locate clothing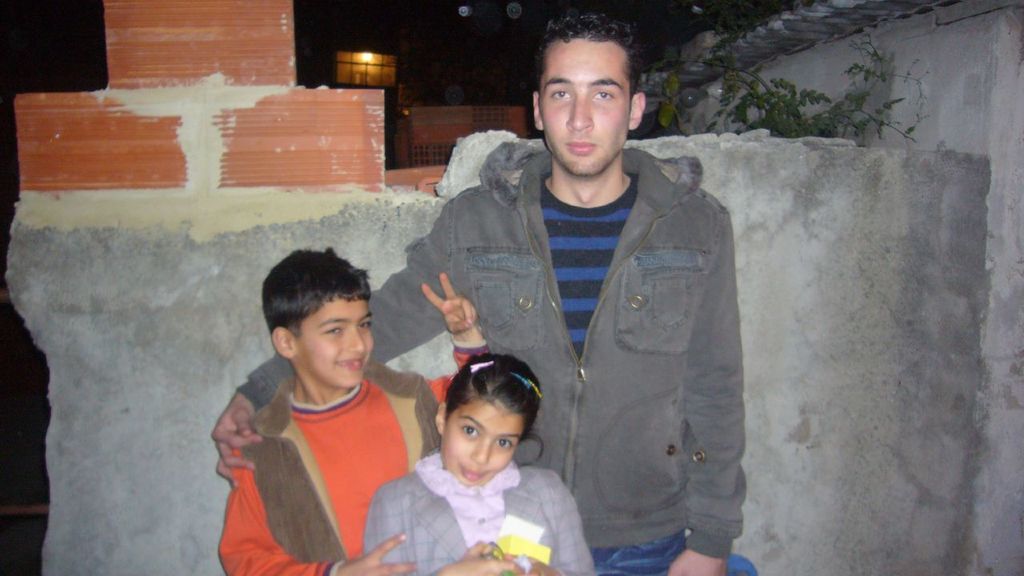
362 453 594 575
